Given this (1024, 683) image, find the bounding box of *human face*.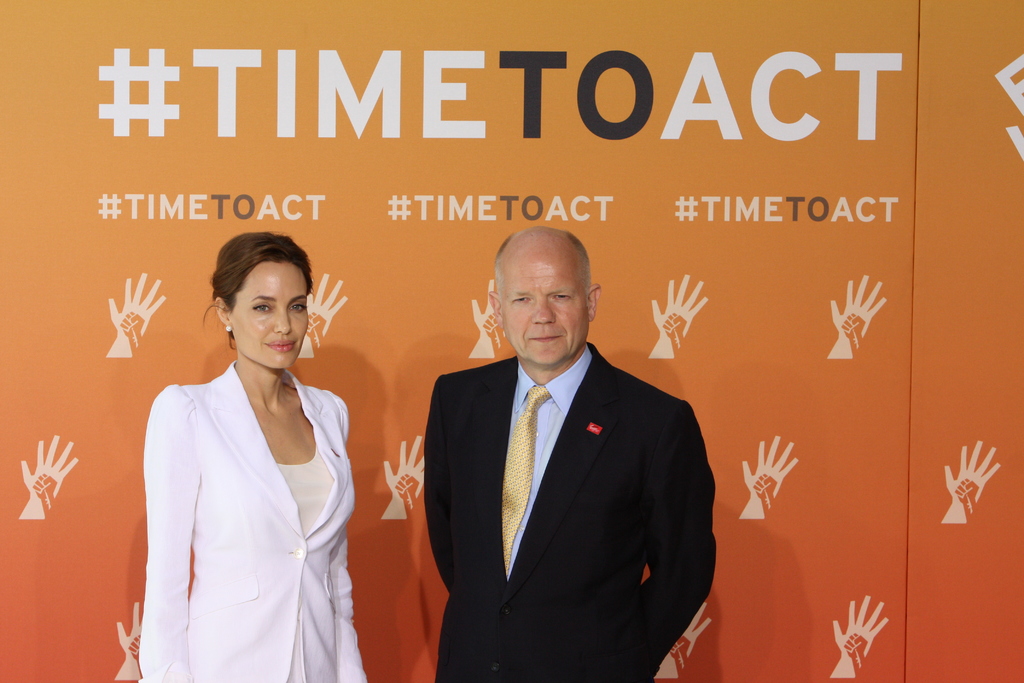
<box>501,252,589,367</box>.
